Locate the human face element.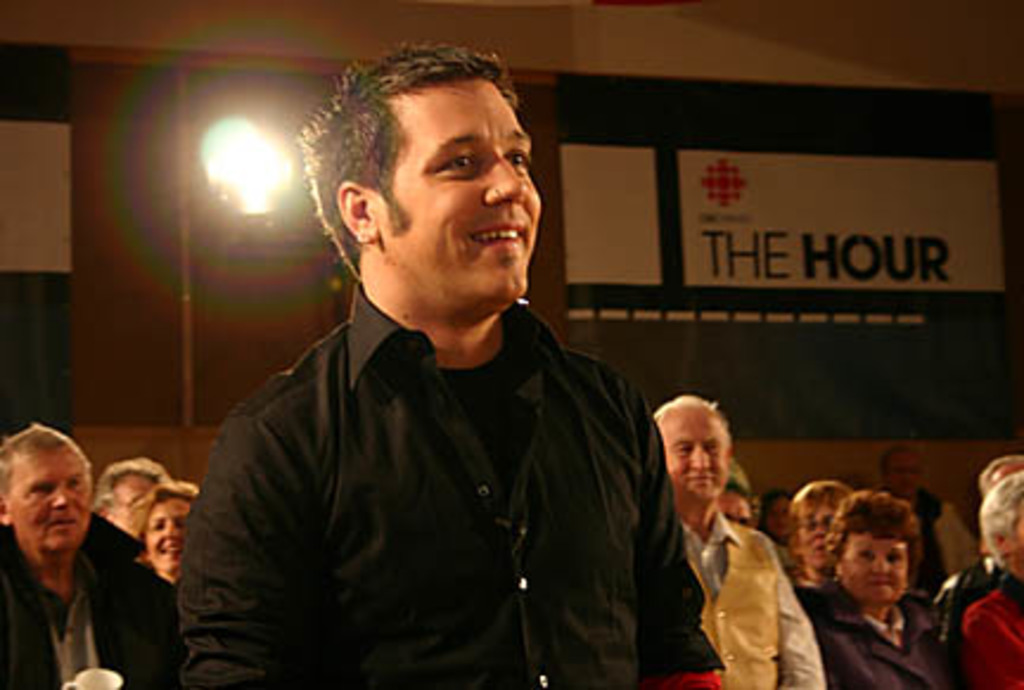
Element bbox: bbox(128, 486, 201, 581).
